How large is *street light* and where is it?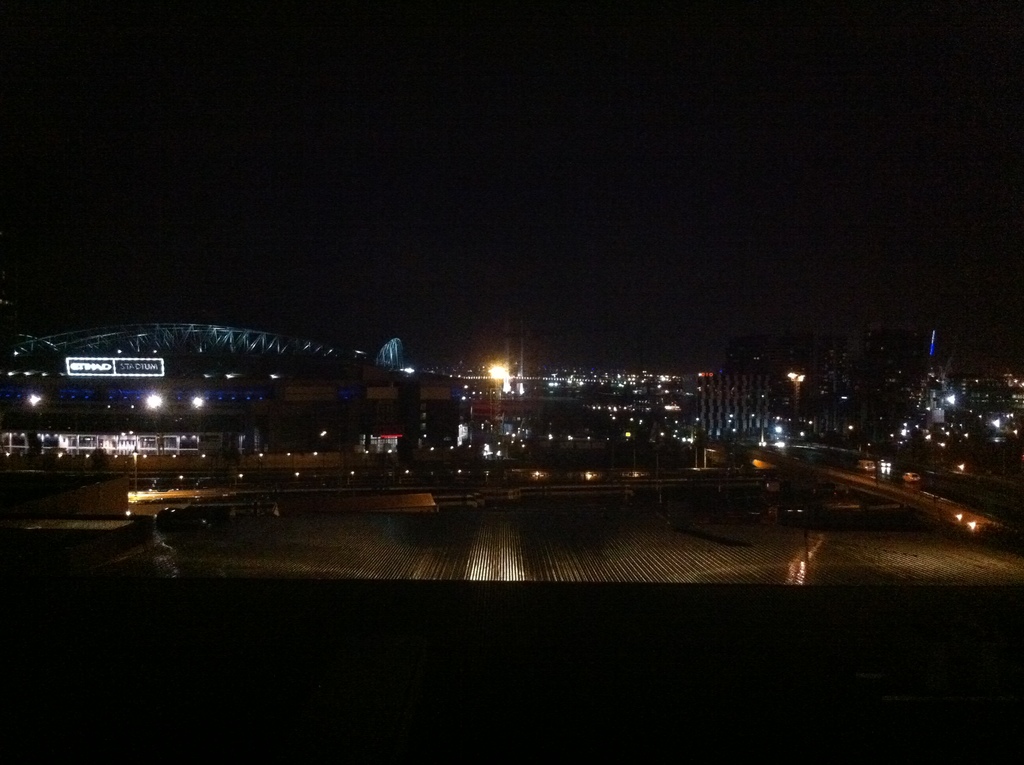
Bounding box: locate(127, 446, 138, 492).
